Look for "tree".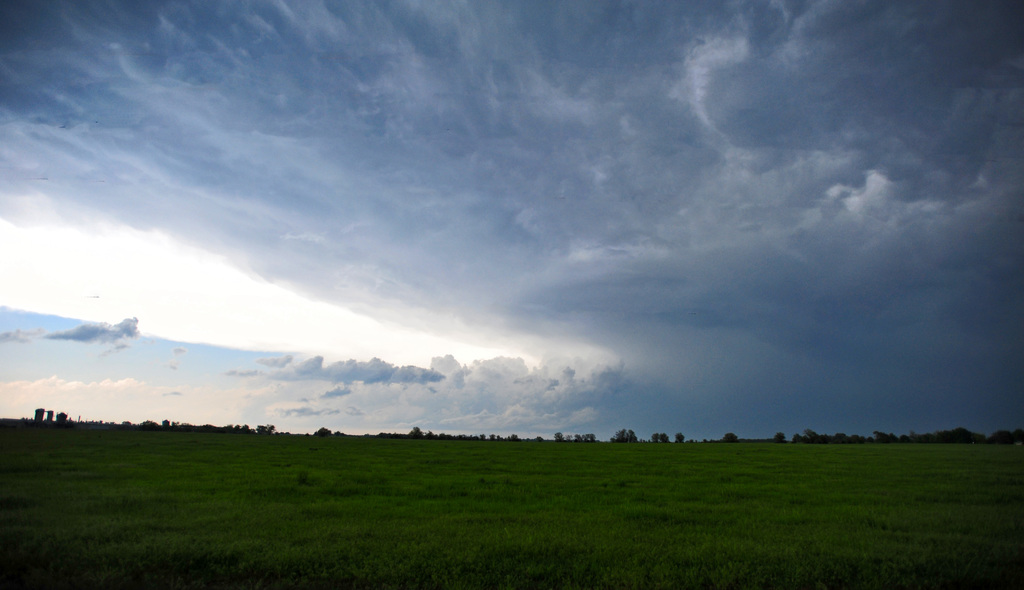
Found: [left=256, top=424, right=275, bottom=432].
